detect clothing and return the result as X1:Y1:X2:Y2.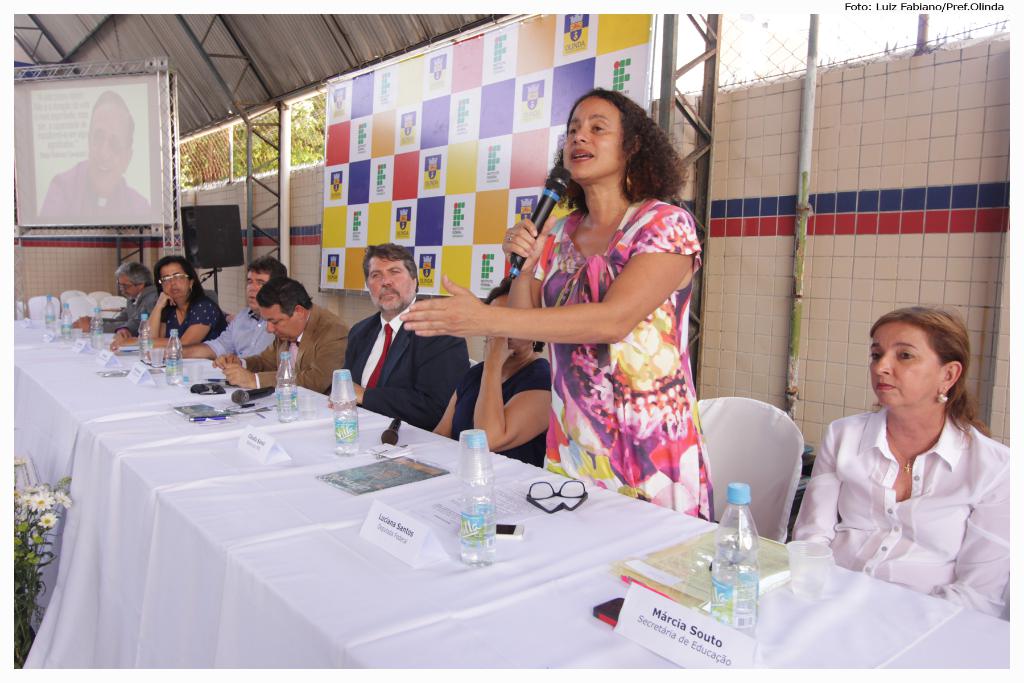
31:161:150:221.
